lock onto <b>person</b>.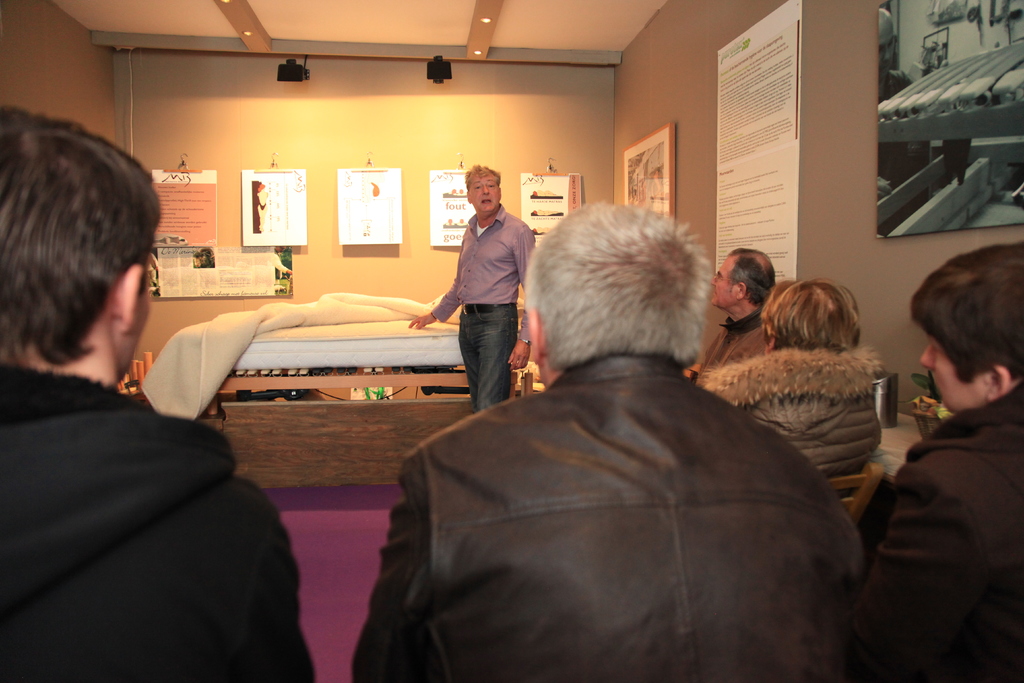
Locked: region(445, 151, 530, 420).
